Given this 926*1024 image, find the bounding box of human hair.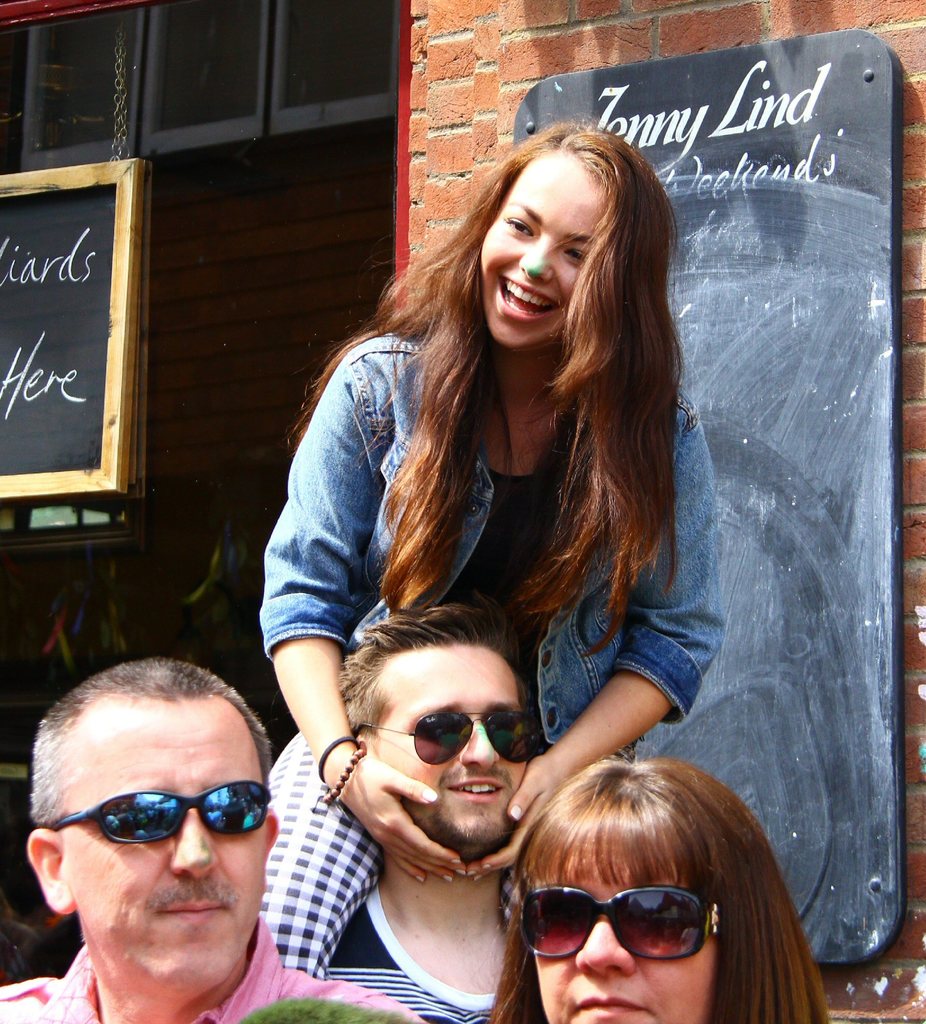
(left=34, top=657, right=281, bottom=827).
